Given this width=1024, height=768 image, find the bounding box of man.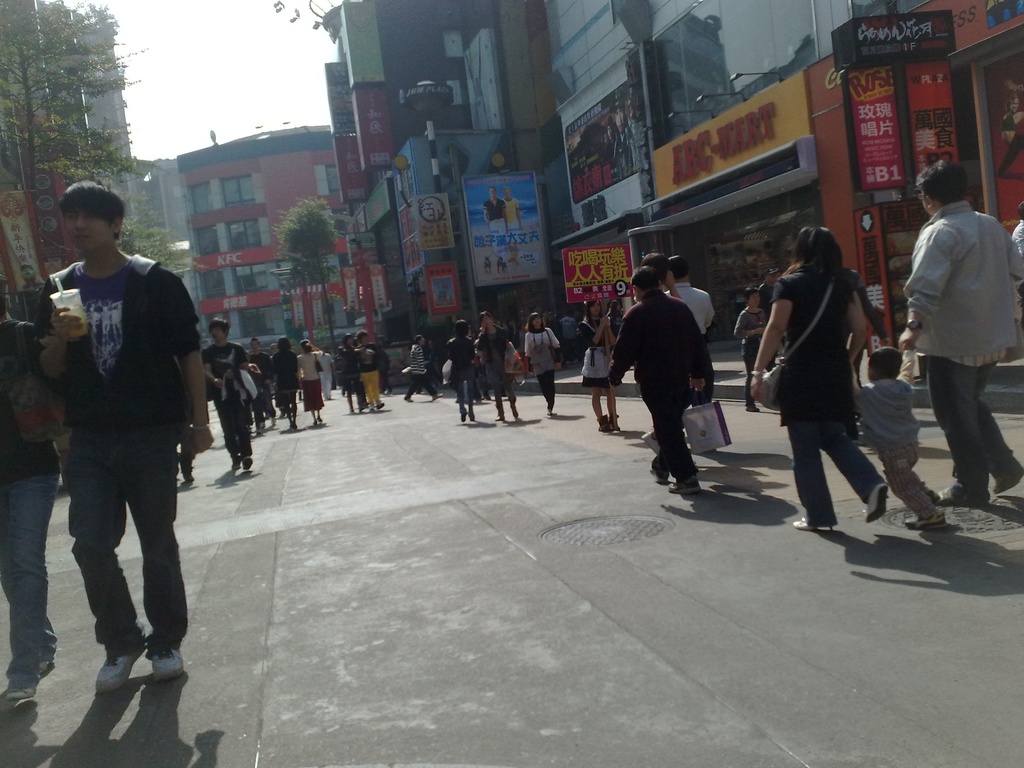
bbox=(756, 265, 780, 323).
